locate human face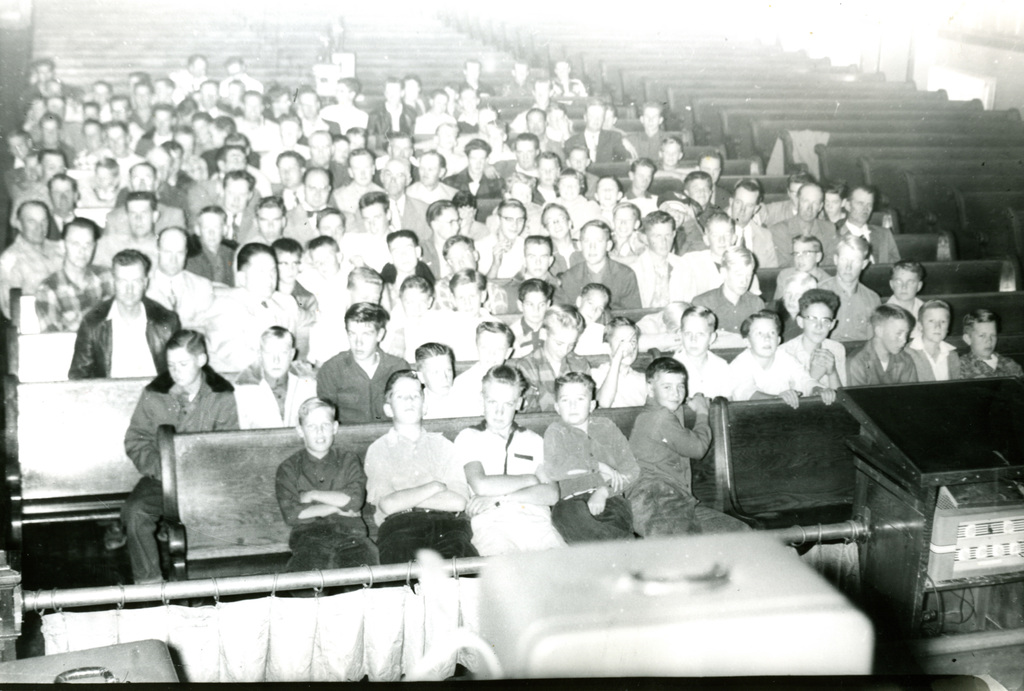
<bbox>197, 213, 227, 249</bbox>
